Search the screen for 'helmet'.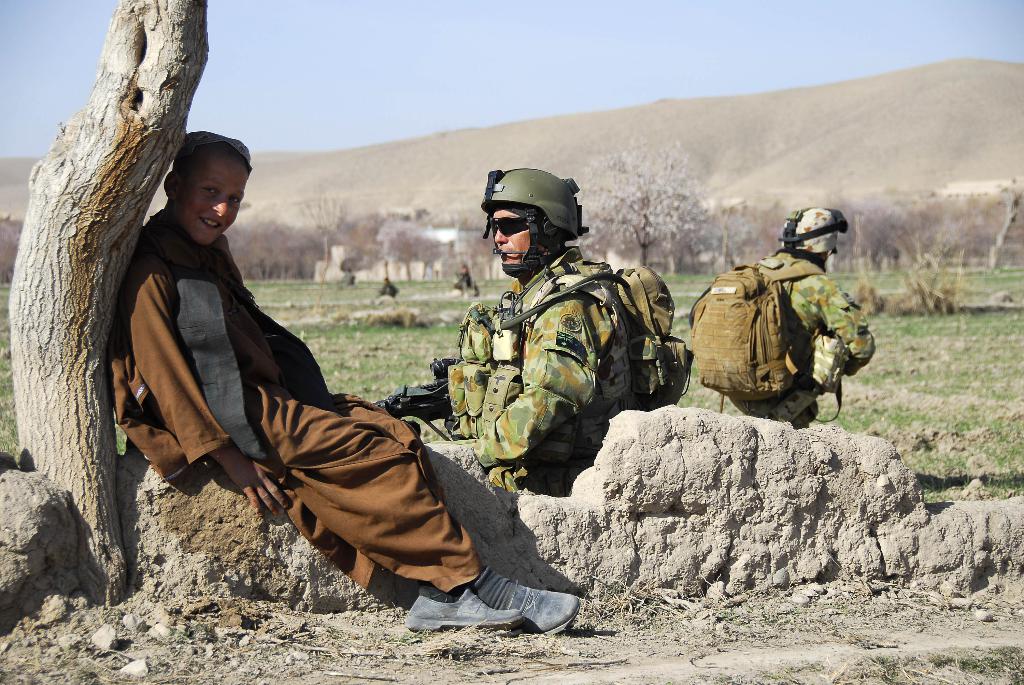
Found at region(779, 206, 850, 259).
